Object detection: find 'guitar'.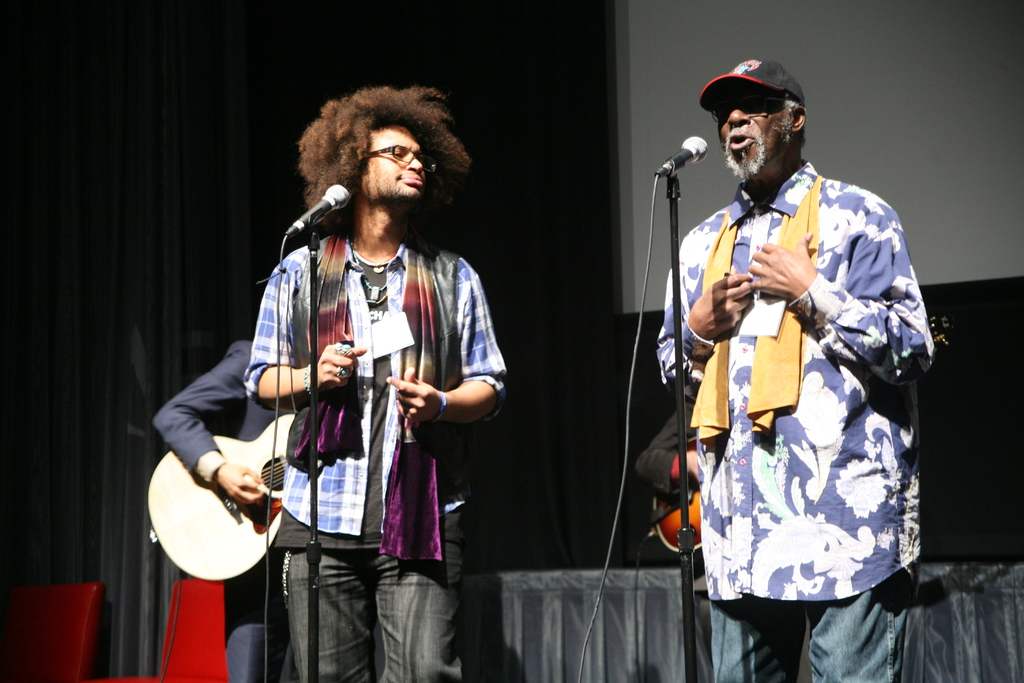
[145,414,295,584].
